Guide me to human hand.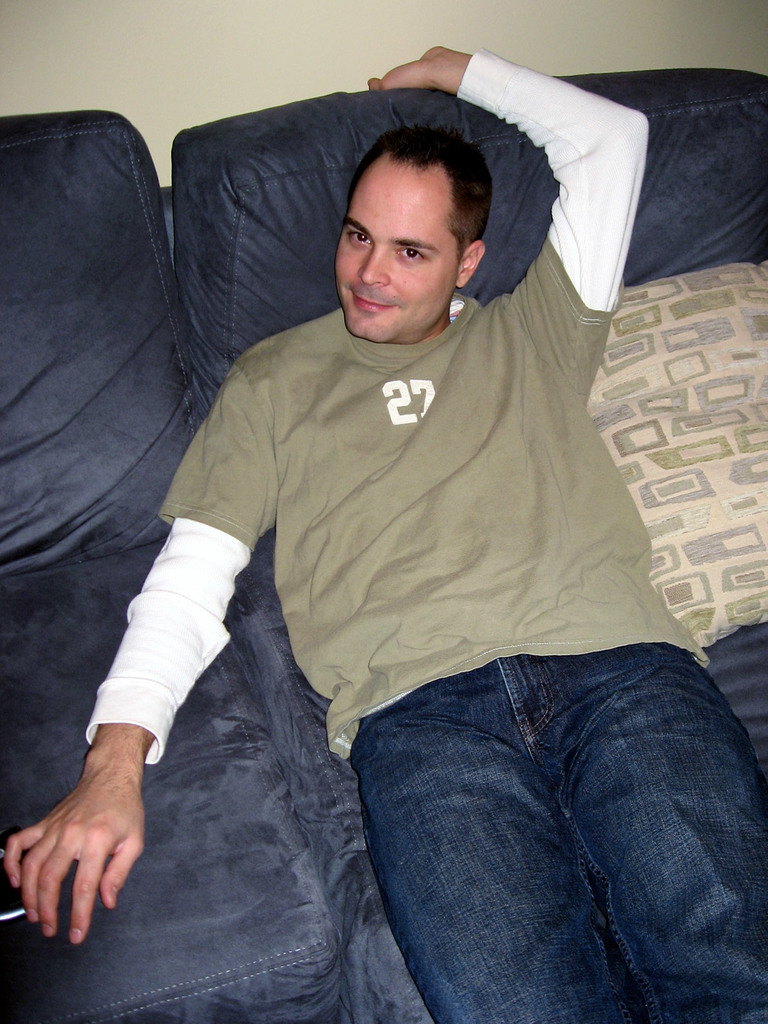
Guidance: {"left": 10, "top": 708, "right": 155, "bottom": 951}.
